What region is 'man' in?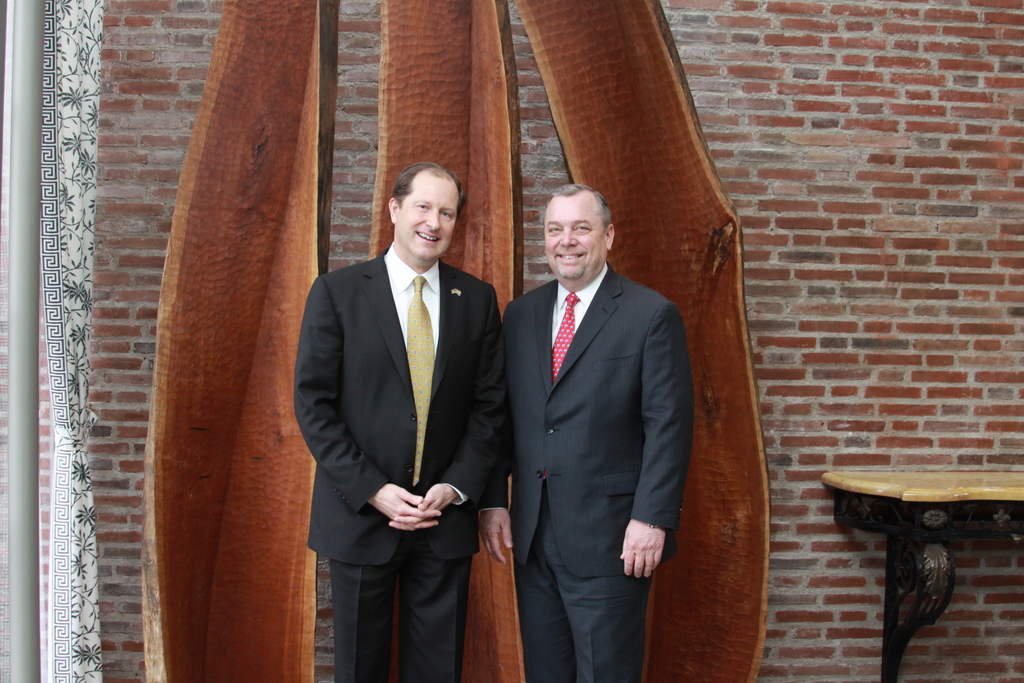
292,167,500,682.
